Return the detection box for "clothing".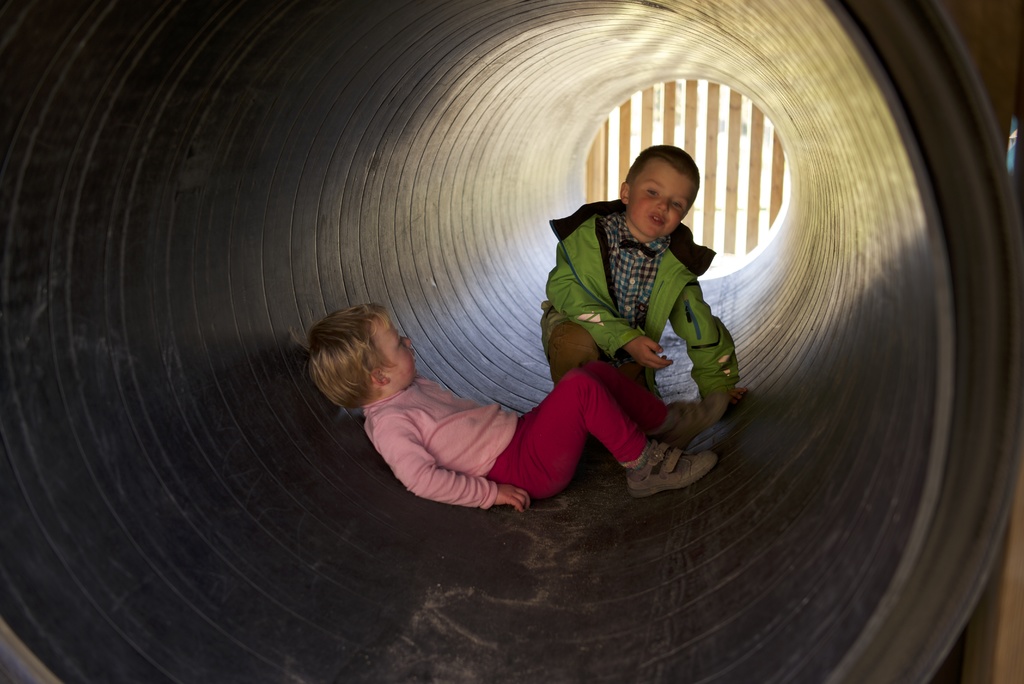
locate(361, 377, 667, 511).
